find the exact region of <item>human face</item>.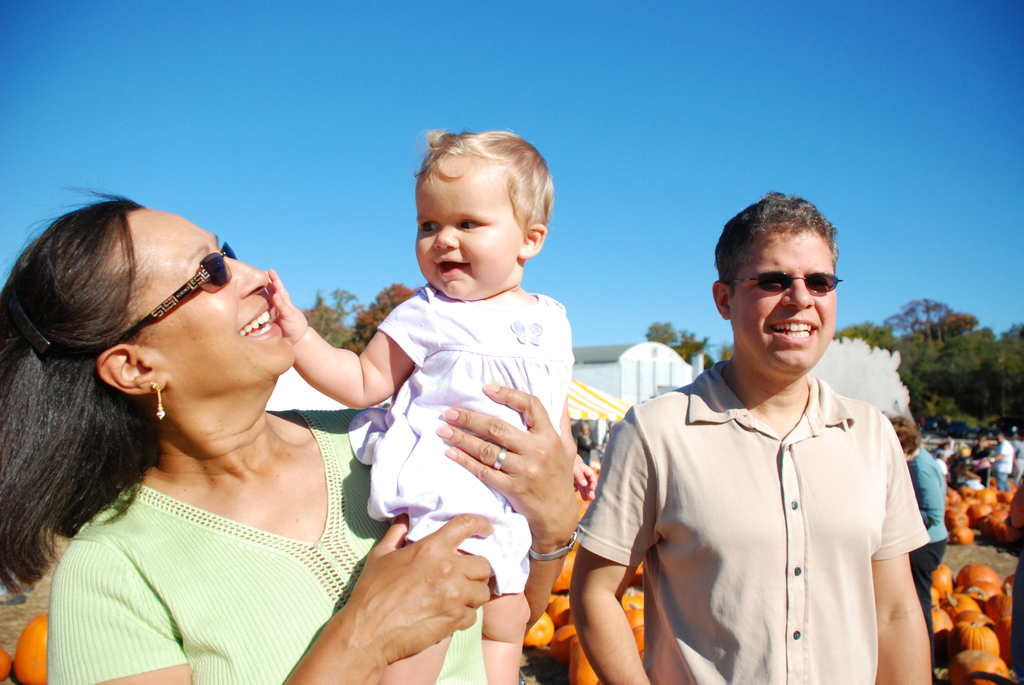
Exact region: <bbox>416, 156, 518, 296</bbox>.
